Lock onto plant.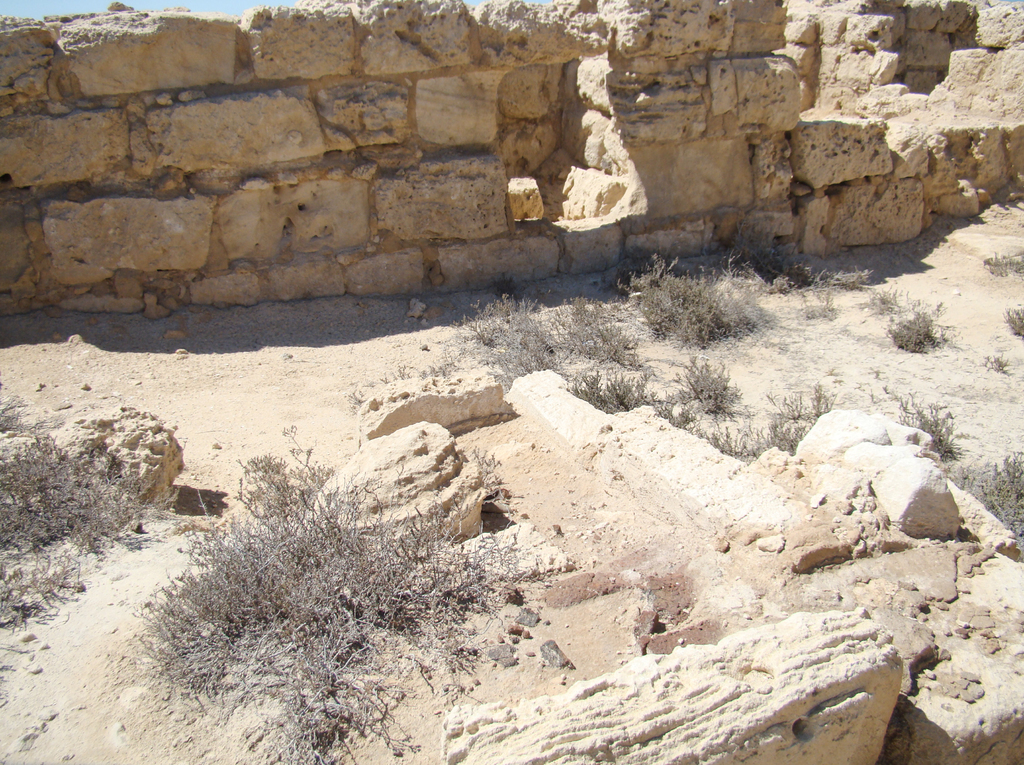
Locked: {"x1": 0, "y1": 429, "x2": 138, "y2": 632}.
